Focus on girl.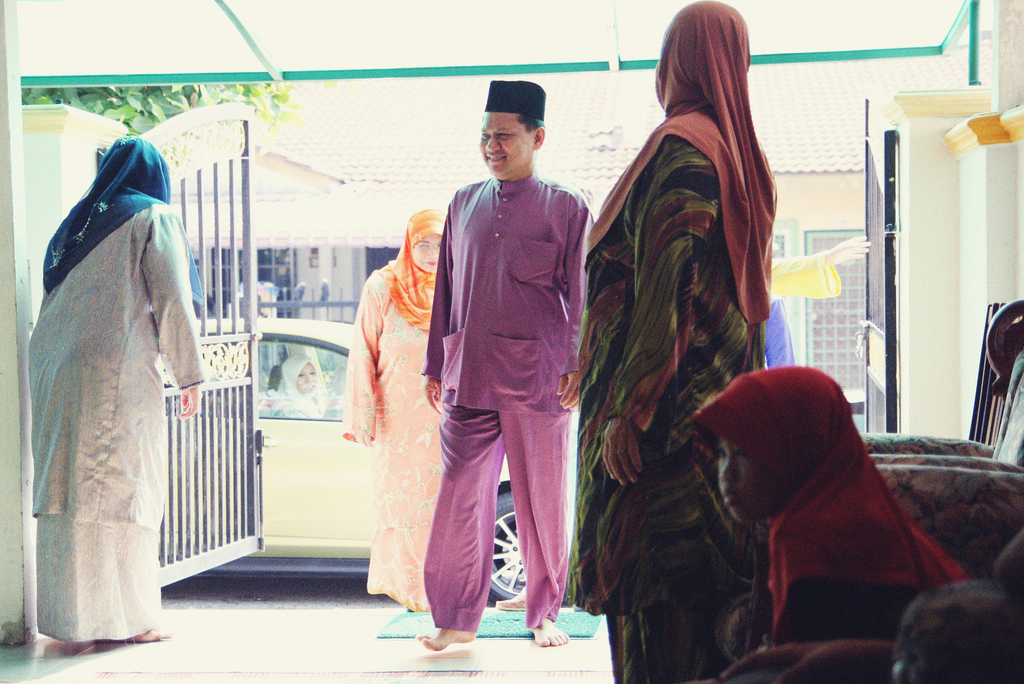
Focused at left=689, top=362, right=963, bottom=646.
